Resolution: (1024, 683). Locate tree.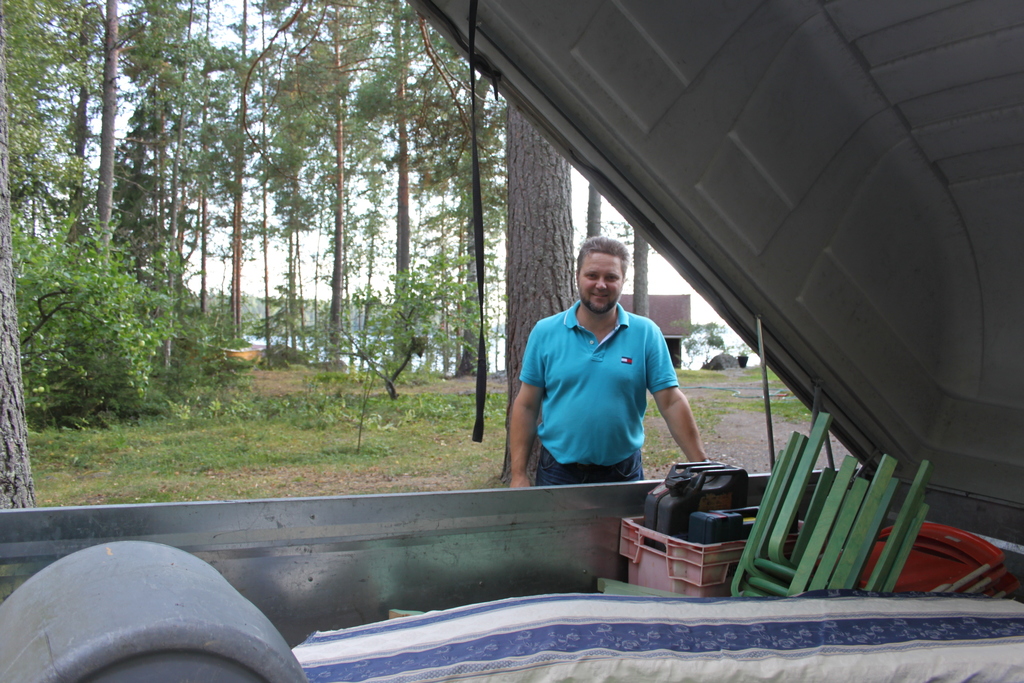
x1=585, y1=185, x2=601, y2=233.
